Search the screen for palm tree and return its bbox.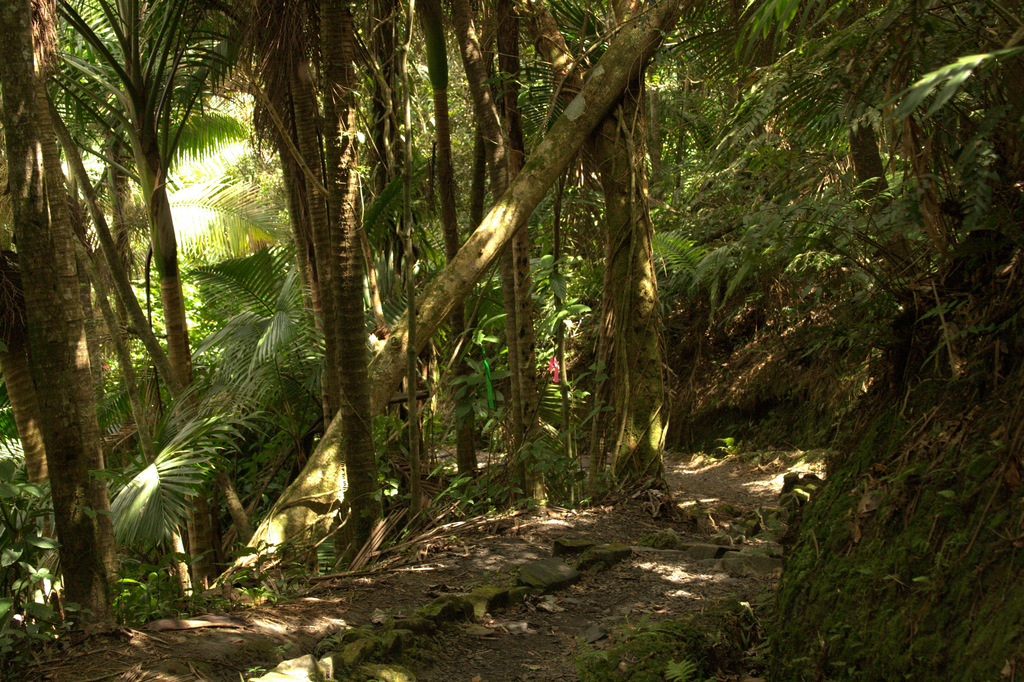
Found: (45,35,271,593).
